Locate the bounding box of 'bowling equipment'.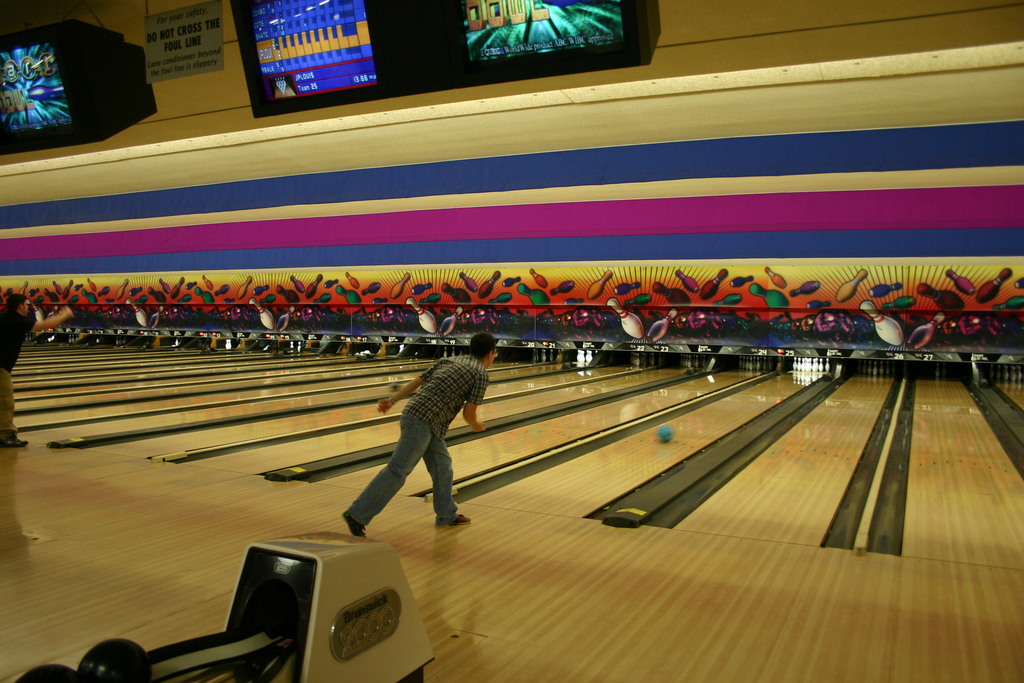
Bounding box: {"x1": 863, "y1": 302, "x2": 904, "y2": 343}.
